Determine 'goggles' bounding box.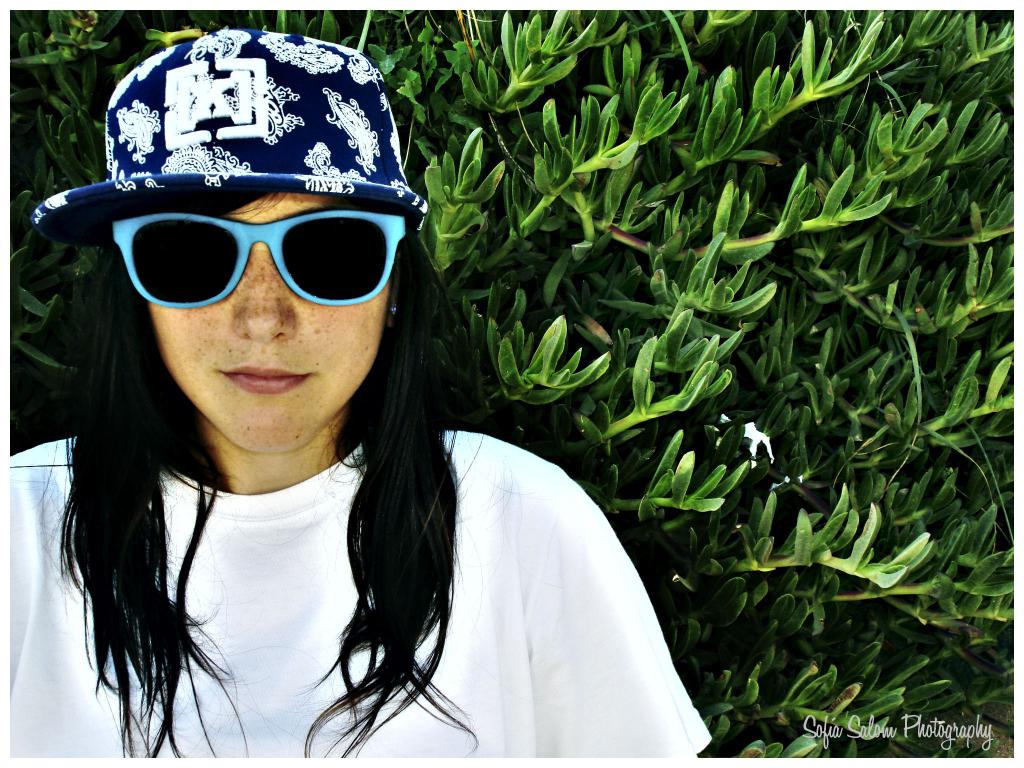
Determined: region(104, 198, 430, 321).
